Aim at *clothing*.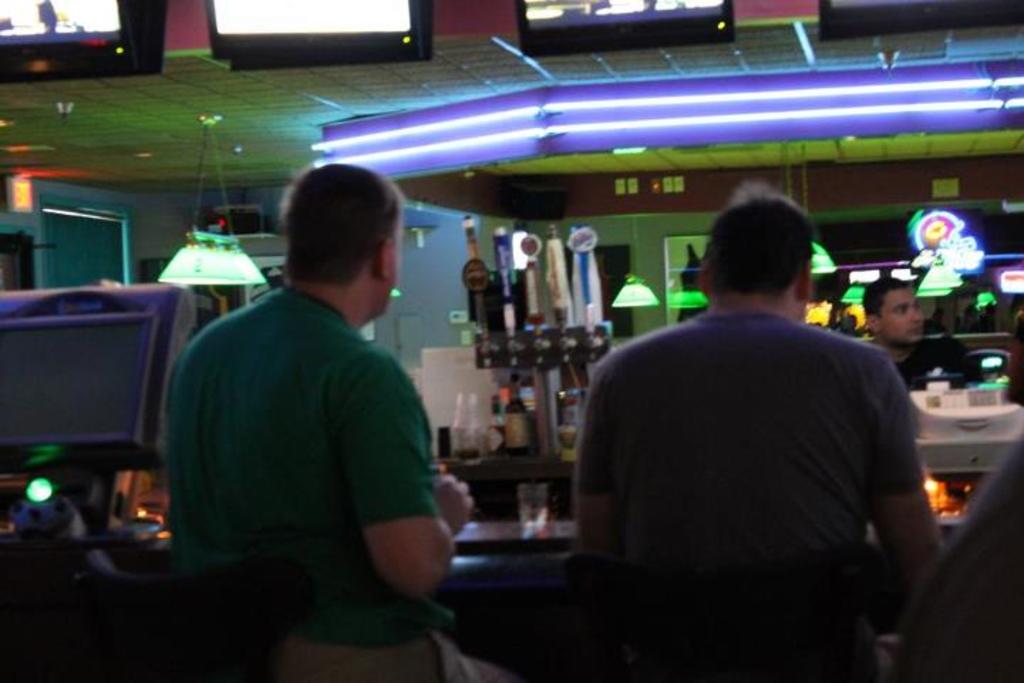
Aimed at bbox=[569, 309, 930, 552].
